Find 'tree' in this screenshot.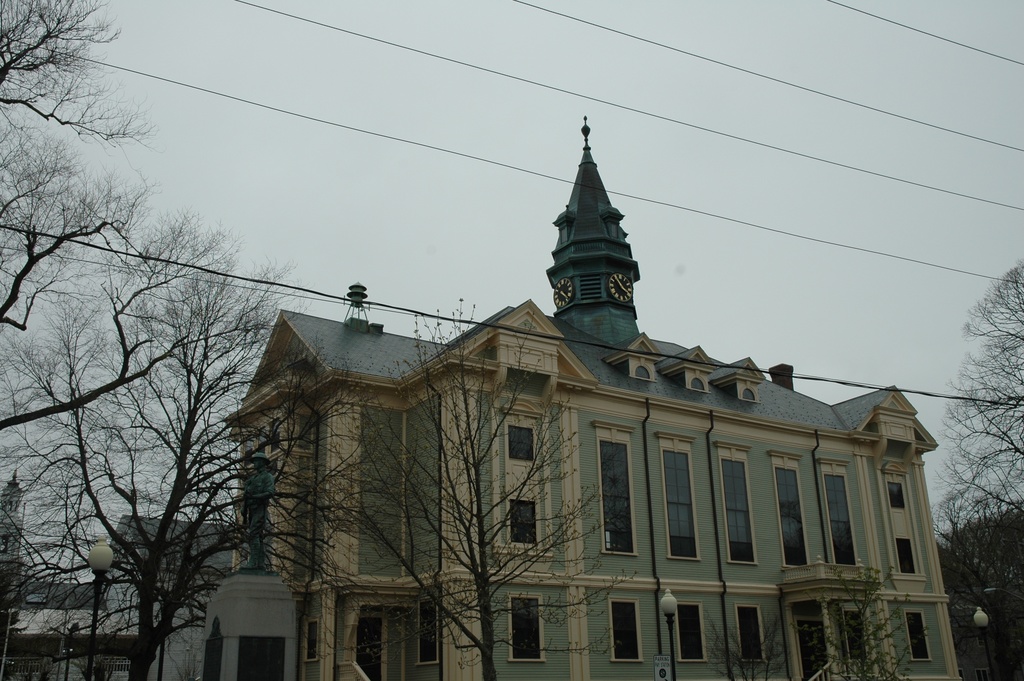
The bounding box for 'tree' is box=[924, 252, 1023, 680].
